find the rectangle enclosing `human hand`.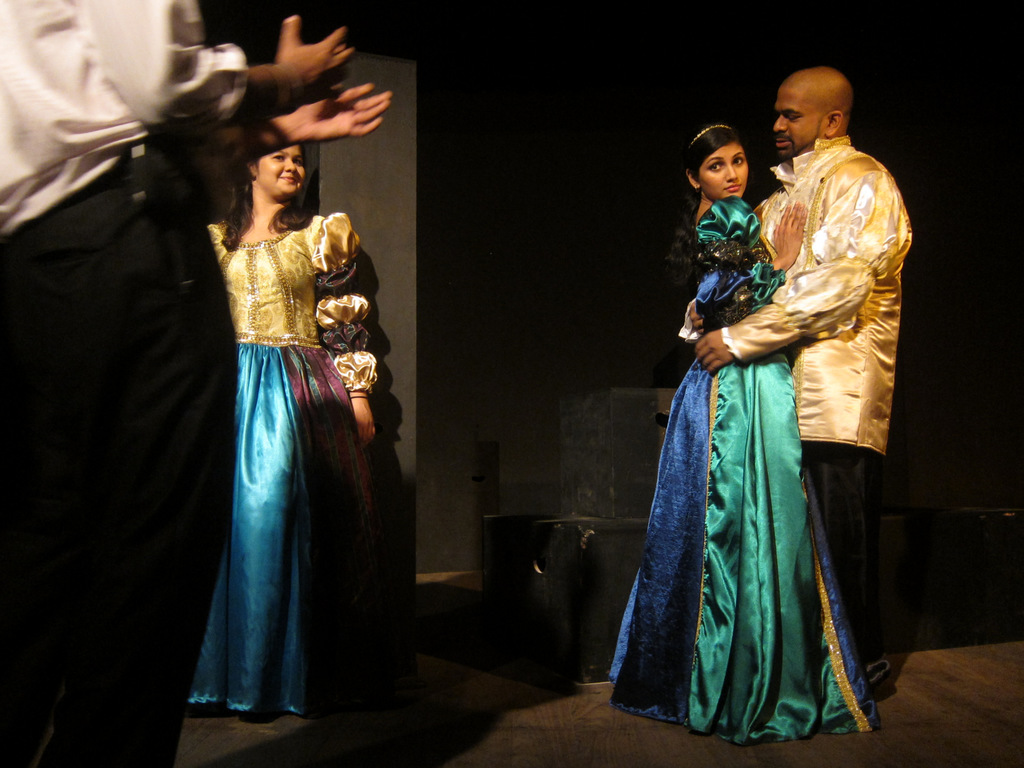
bbox=[200, 12, 379, 153].
